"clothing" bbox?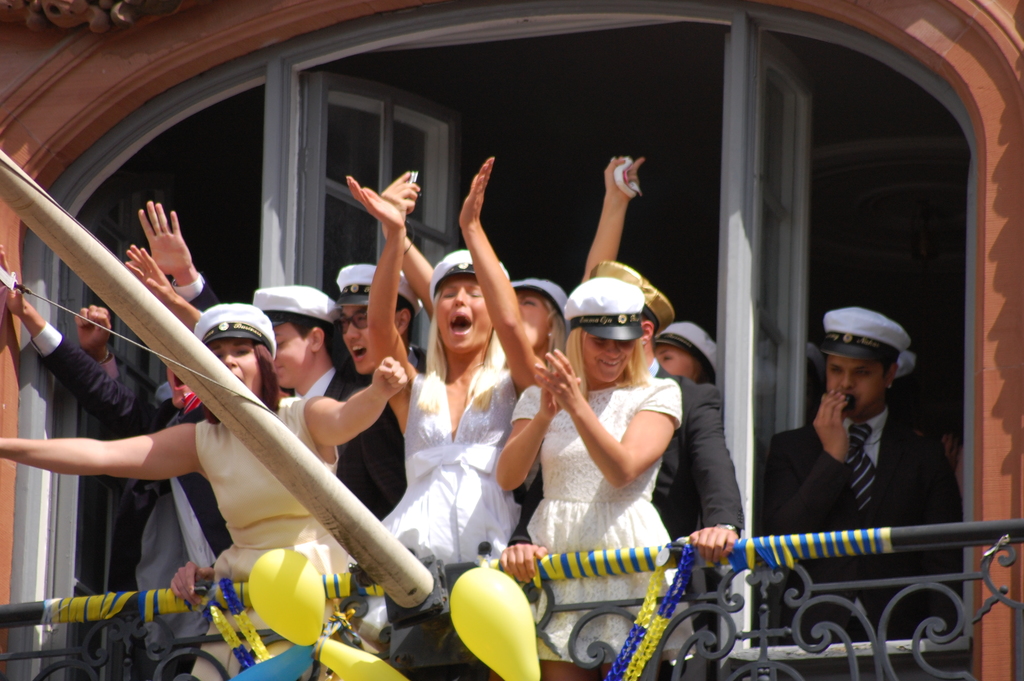
[x1=387, y1=321, x2=541, y2=673]
